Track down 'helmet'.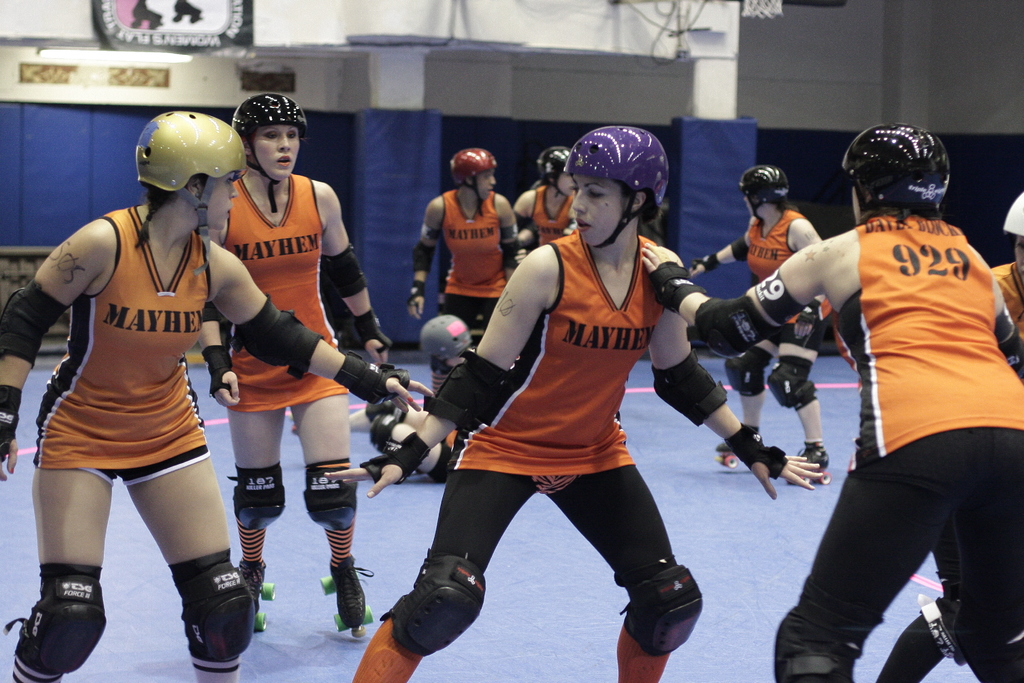
Tracked to Rect(843, 125, 952, 218).
